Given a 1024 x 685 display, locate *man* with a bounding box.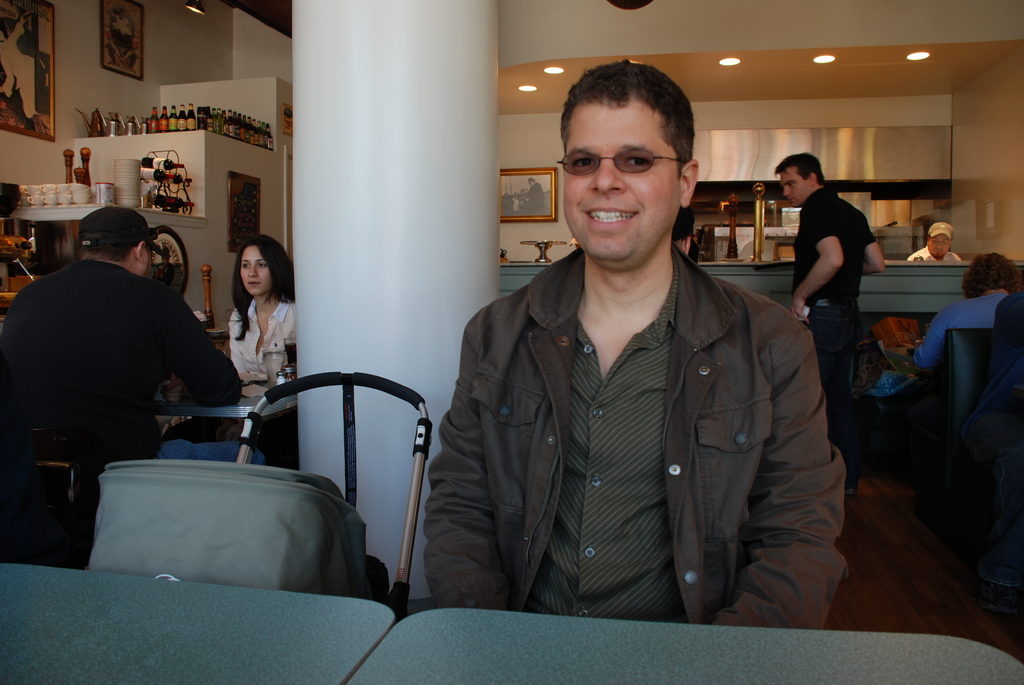
Located: bbox=[430, 92, 822, 622].
